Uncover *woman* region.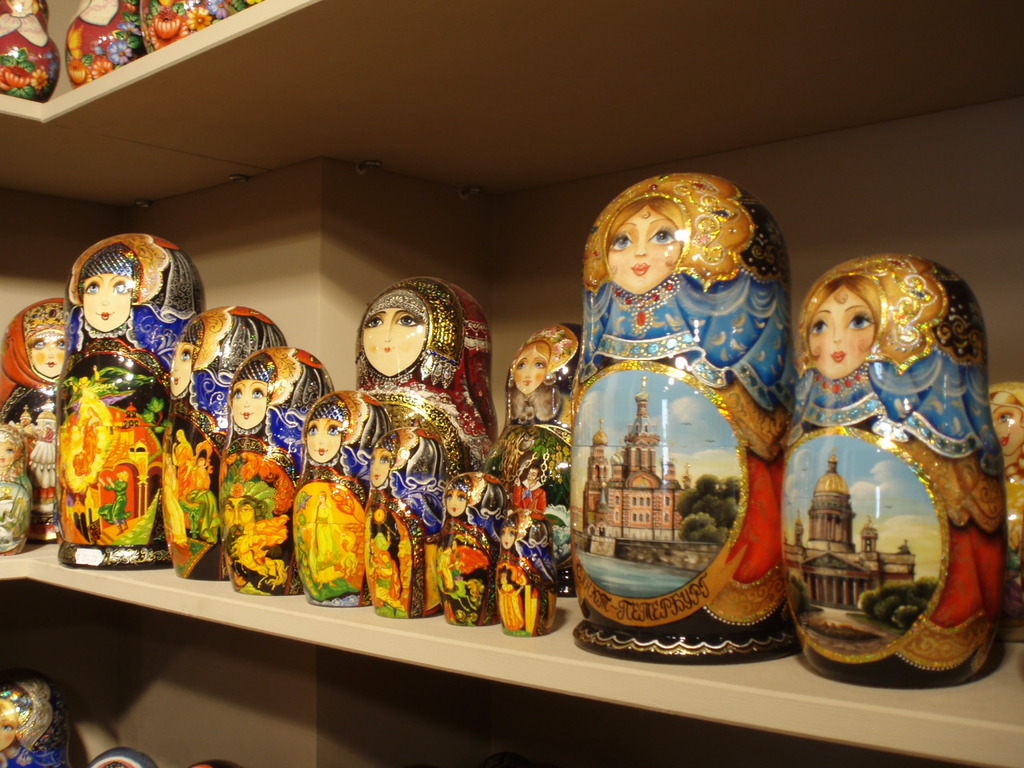
Uncovered: region(58, 249, 186, 443).
